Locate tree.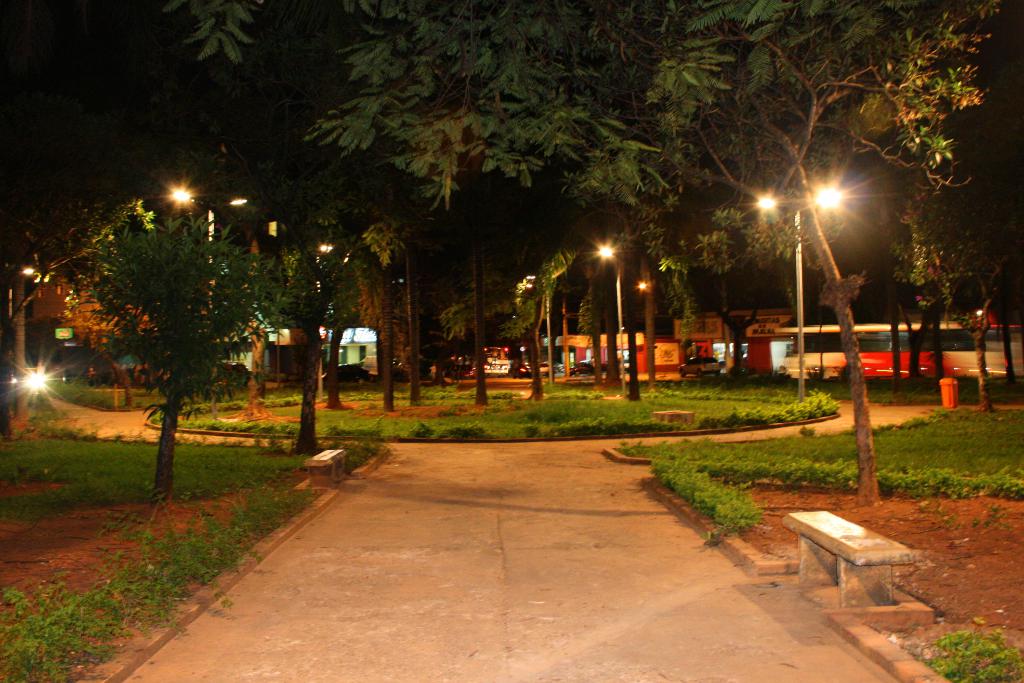
Bounding box: left=140, top=0, right=1002, bottom=509.
